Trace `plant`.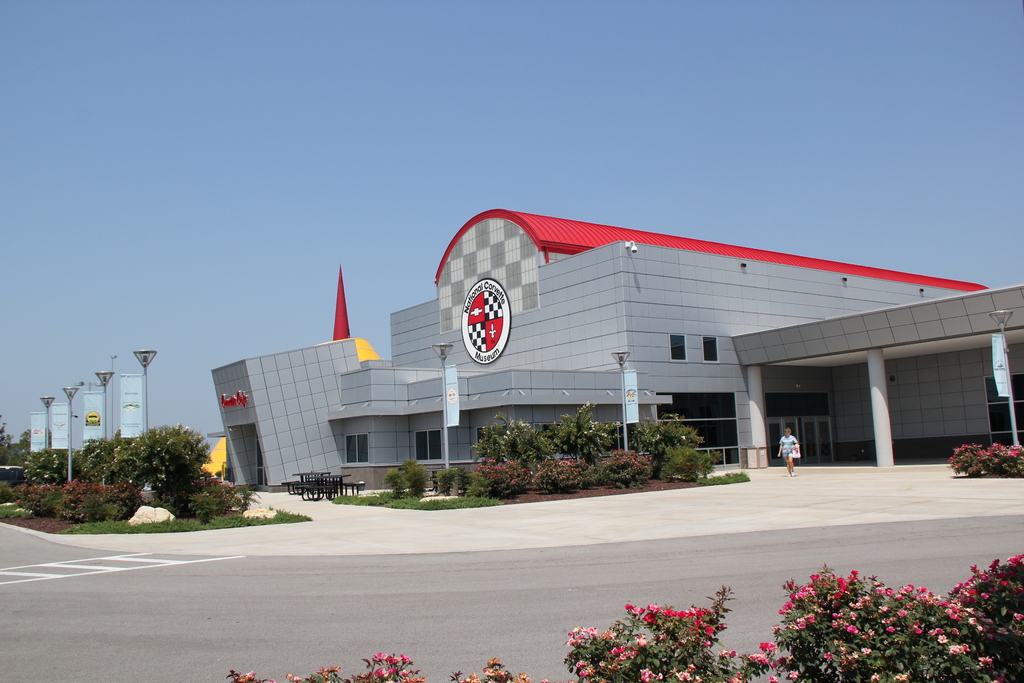
Traced to {"left": 58, "top": 473, "right": 307, "bottom": 531}.
